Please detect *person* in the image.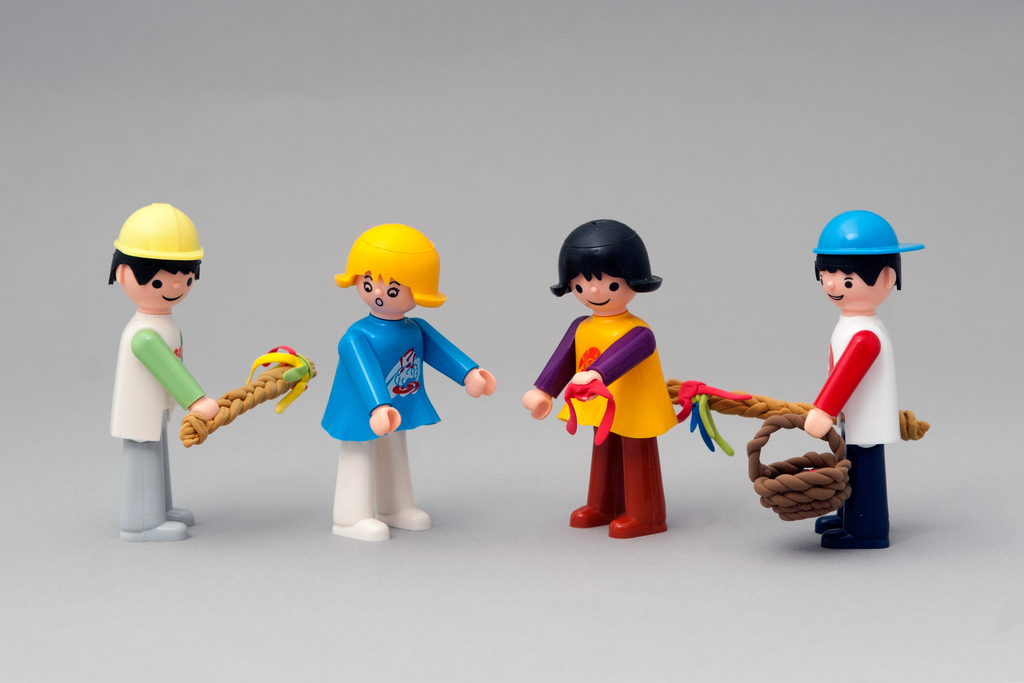
crop(100, 203, 228, 530).
